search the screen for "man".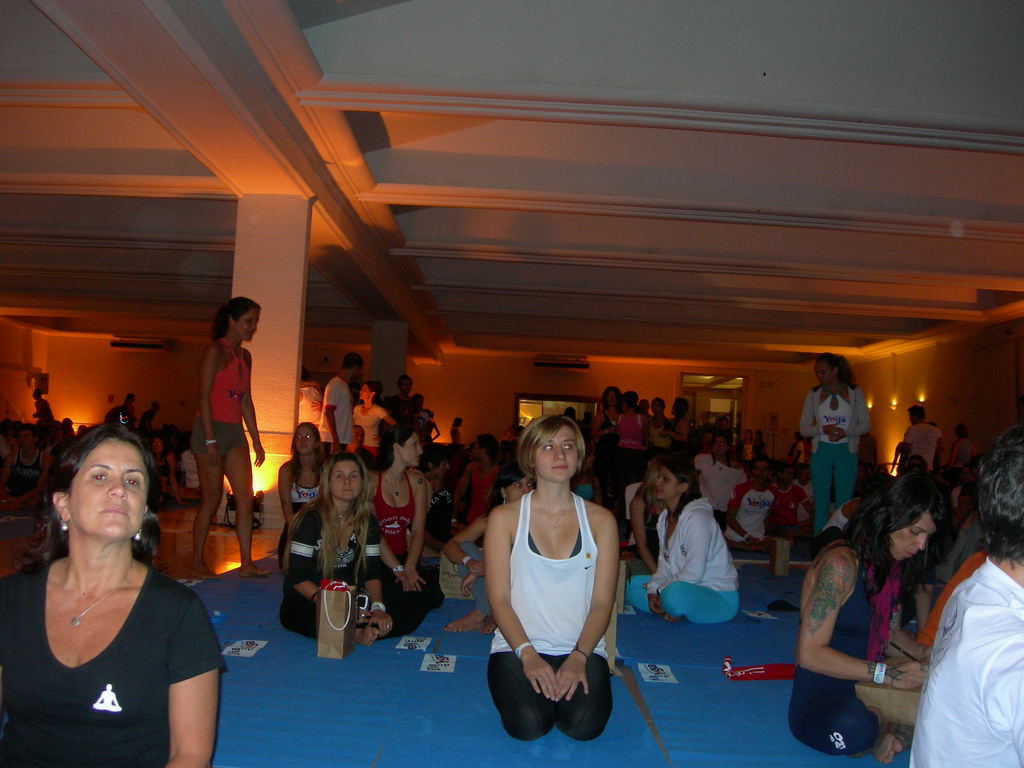
Found at bbox(164, 440, 204, 502).
